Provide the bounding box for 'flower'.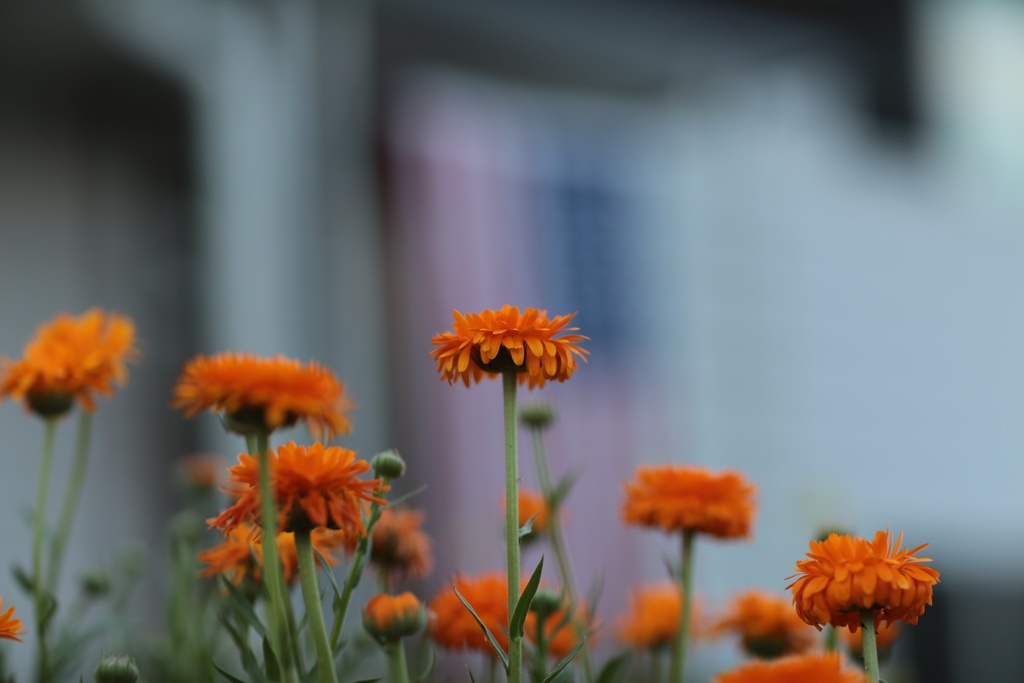
x1=207 y1=443 x2=388 y2=552.
